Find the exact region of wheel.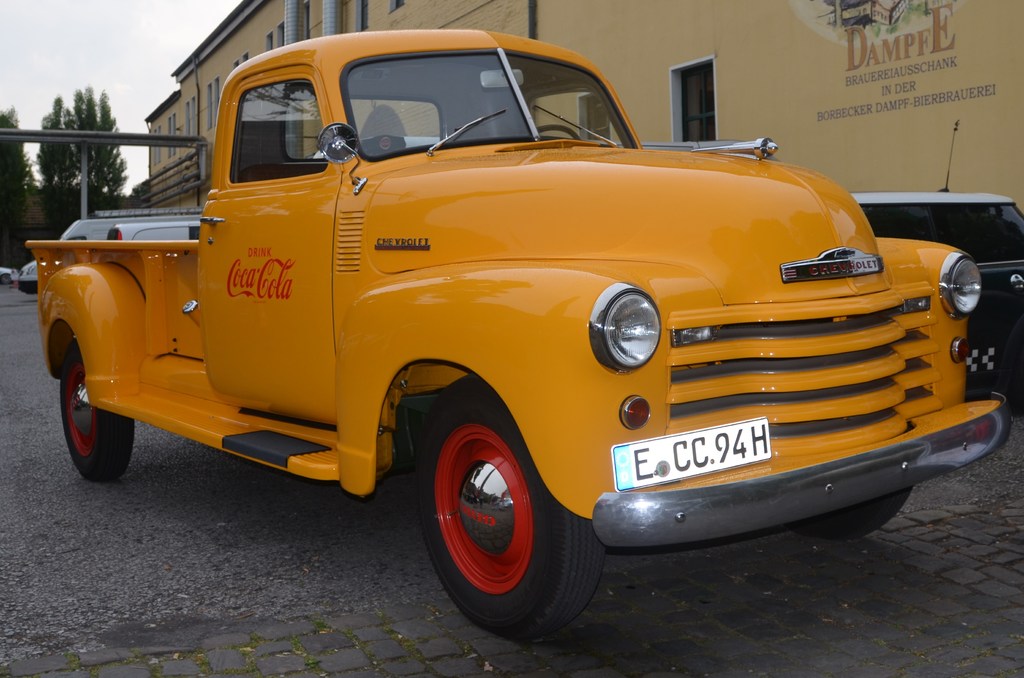
Exact region: 1/275/15/283.
